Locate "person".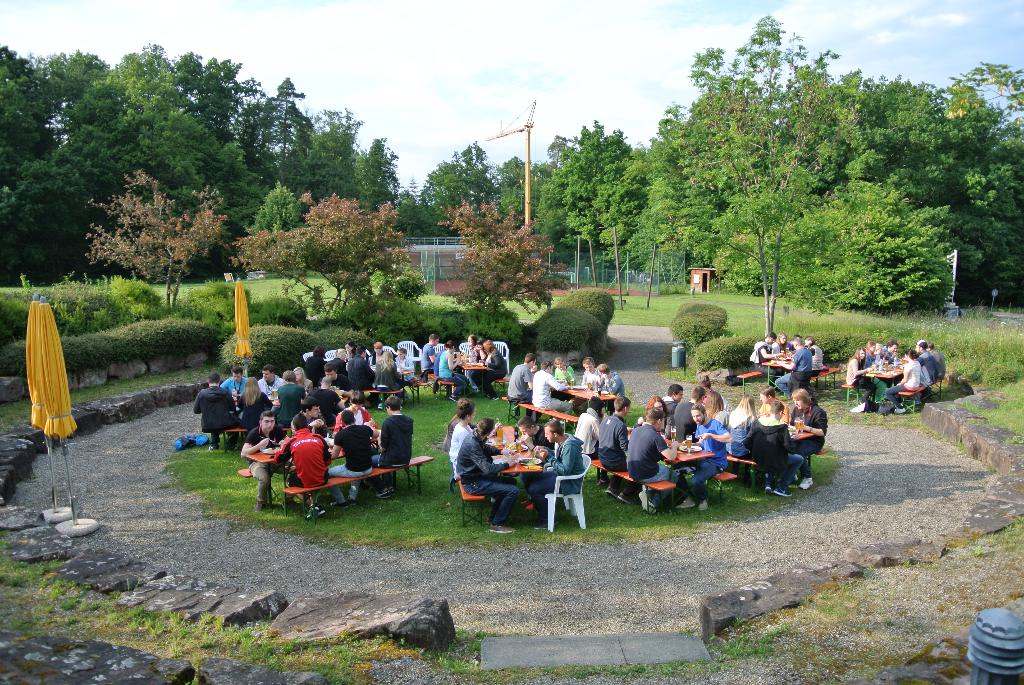
Bounding box: 339 398 379 449.
